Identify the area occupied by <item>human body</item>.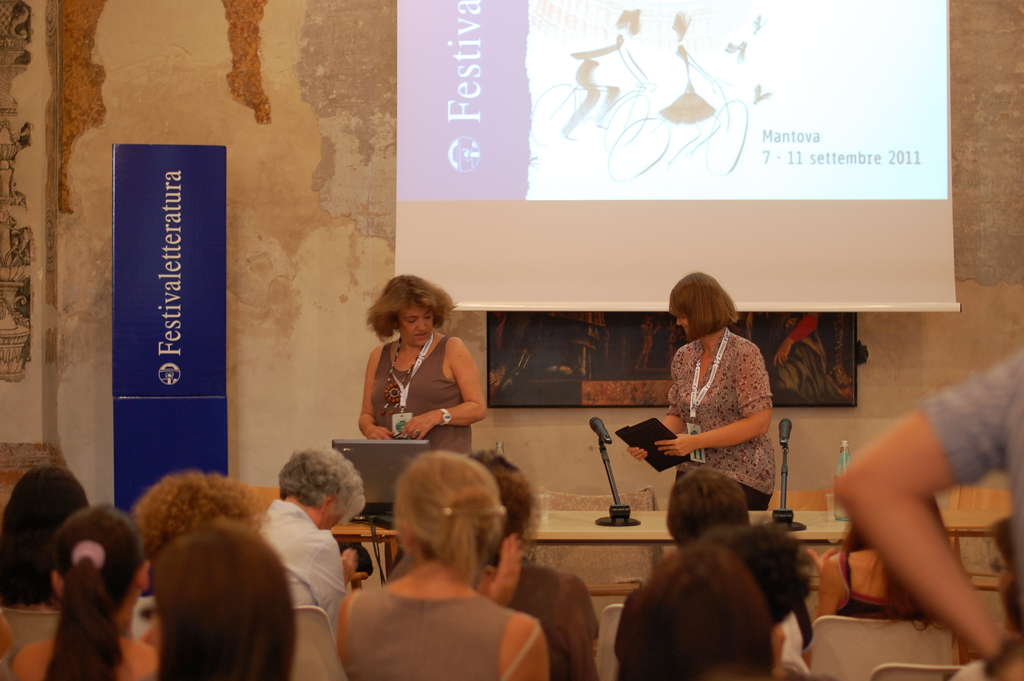
Area: (804, 537, 956, 639).
